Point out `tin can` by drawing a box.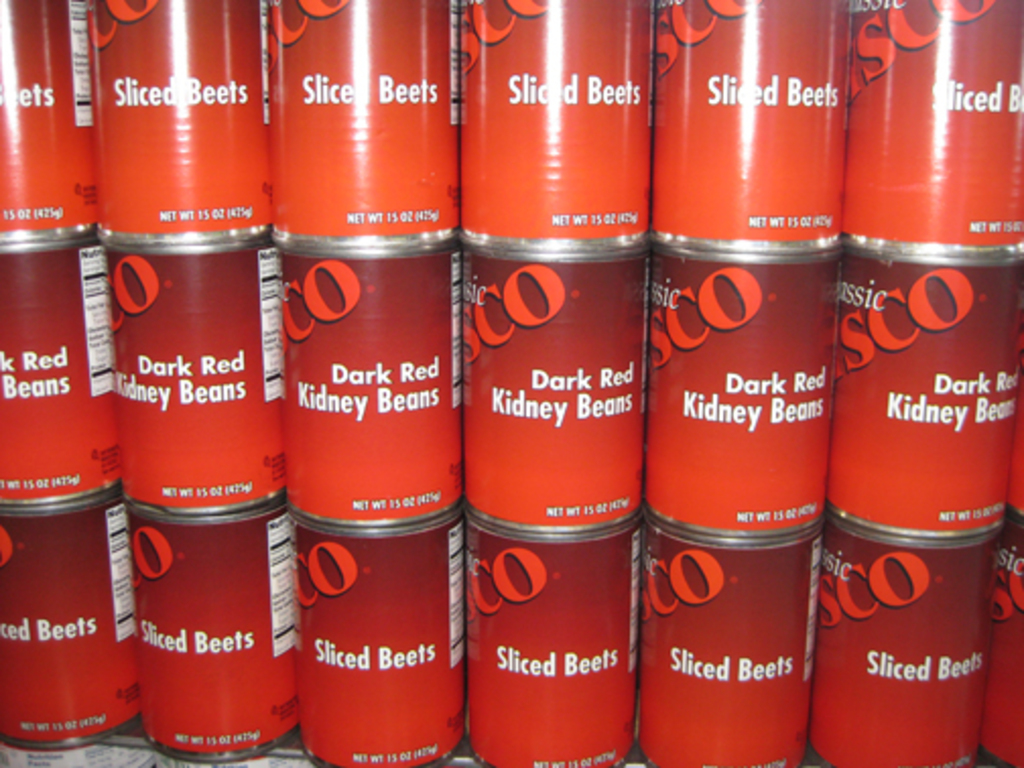
crop(0, 244, 114, 520).
